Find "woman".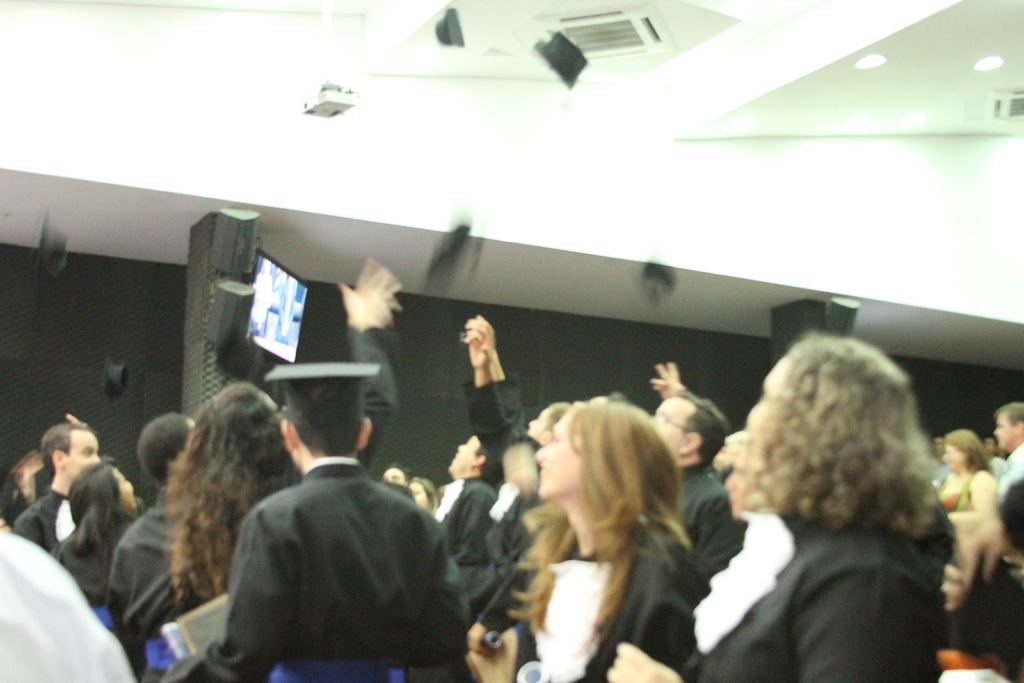
x1=54, y1=452, x2=146, y2=614.
